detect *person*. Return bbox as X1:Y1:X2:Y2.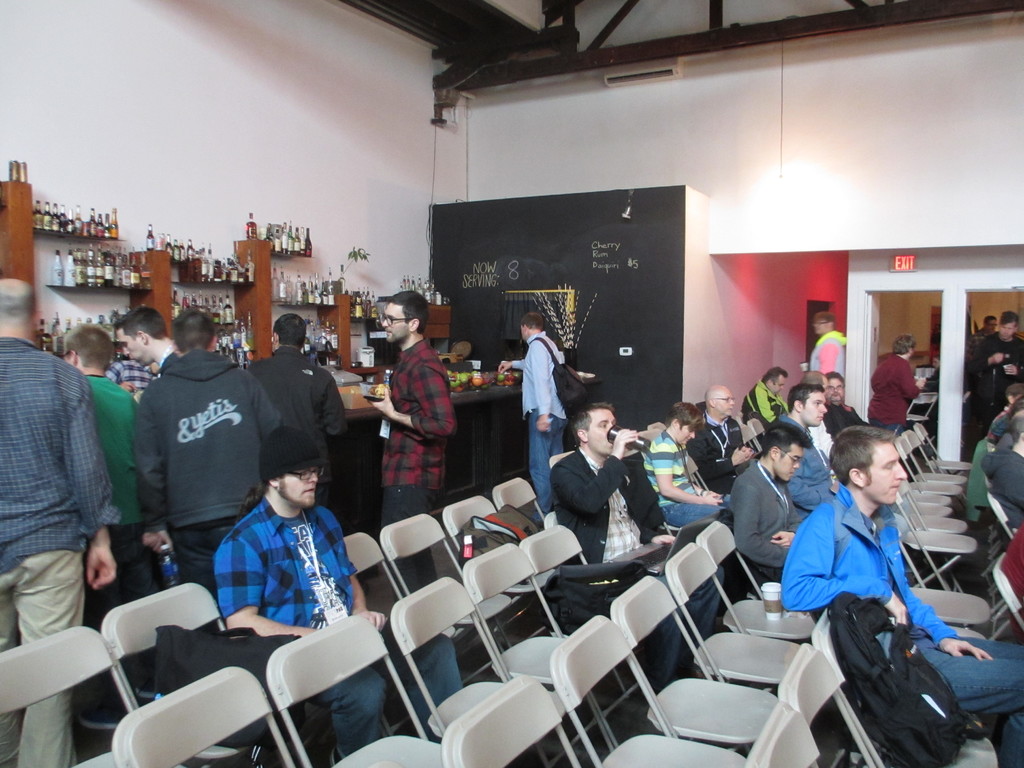
973:307:1023:409.
